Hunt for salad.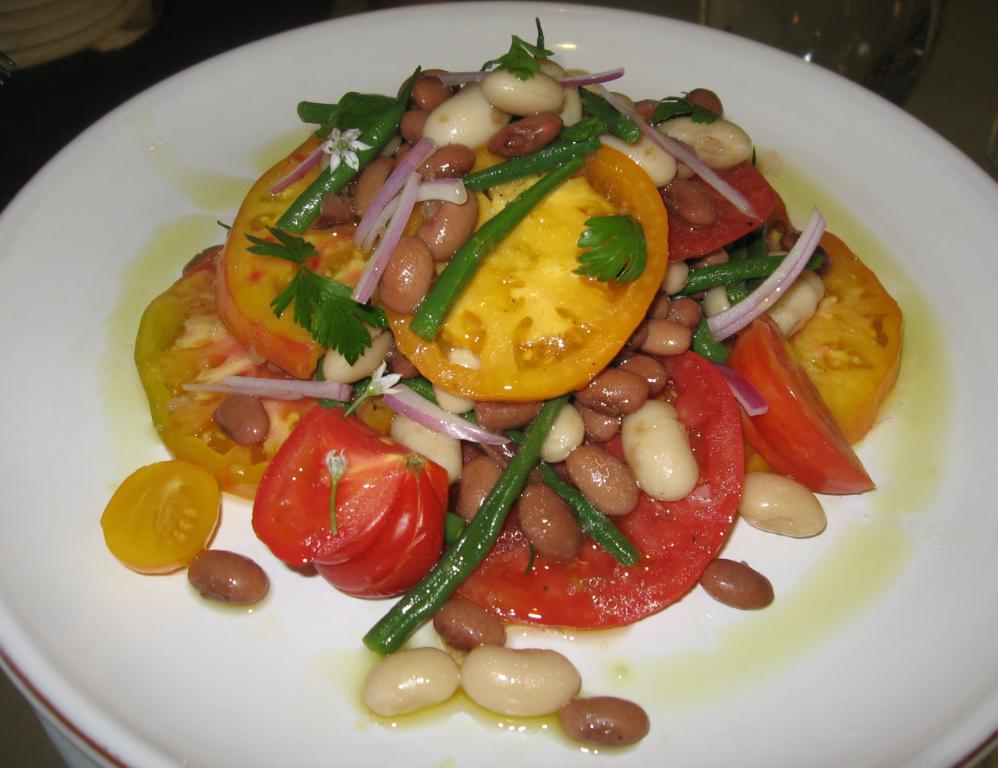
Hunted down at left=94, top=12, right=908, bottom=749.
